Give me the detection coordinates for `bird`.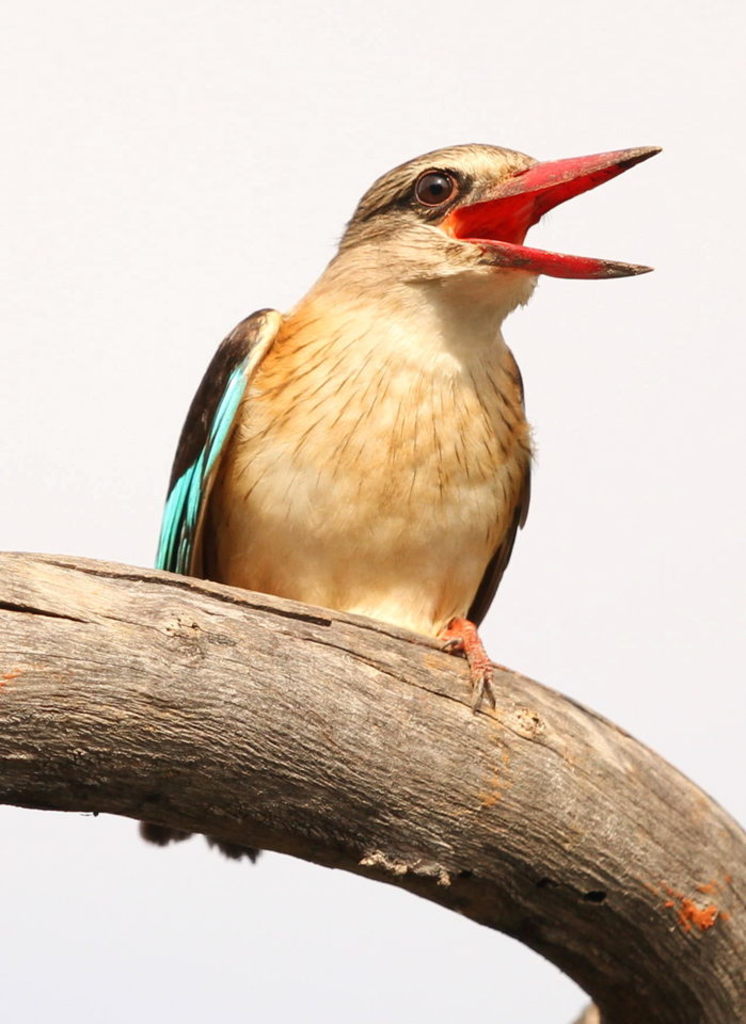
crop(159, 145, 651, 737).
